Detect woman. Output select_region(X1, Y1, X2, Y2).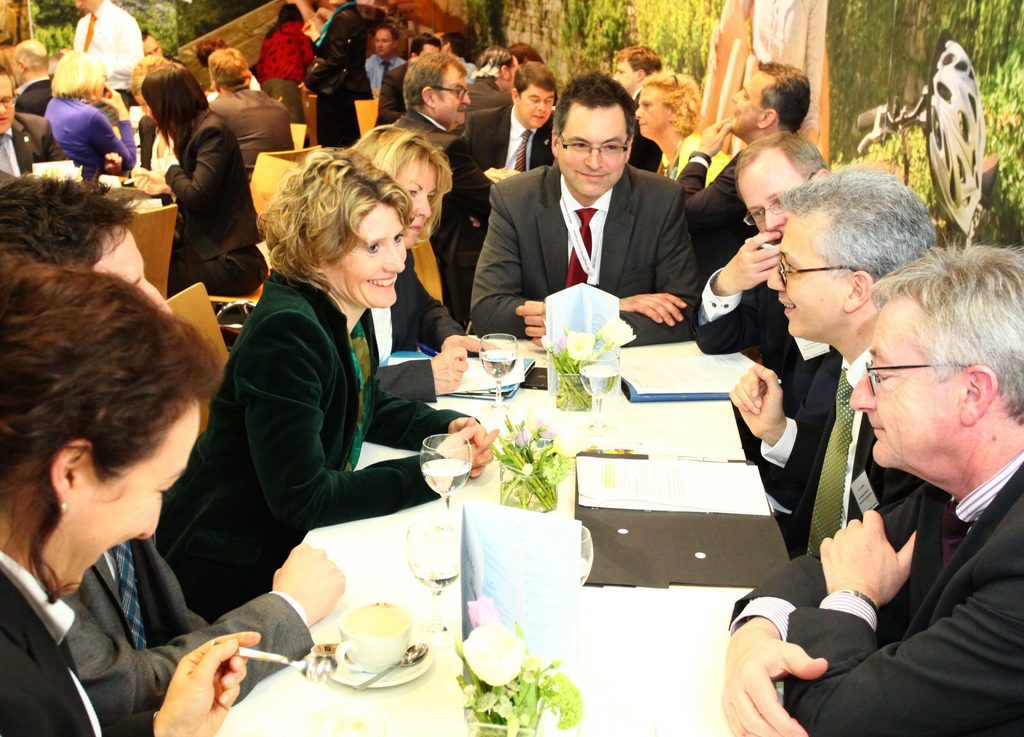
select_region(255, 0, 315, 99).
